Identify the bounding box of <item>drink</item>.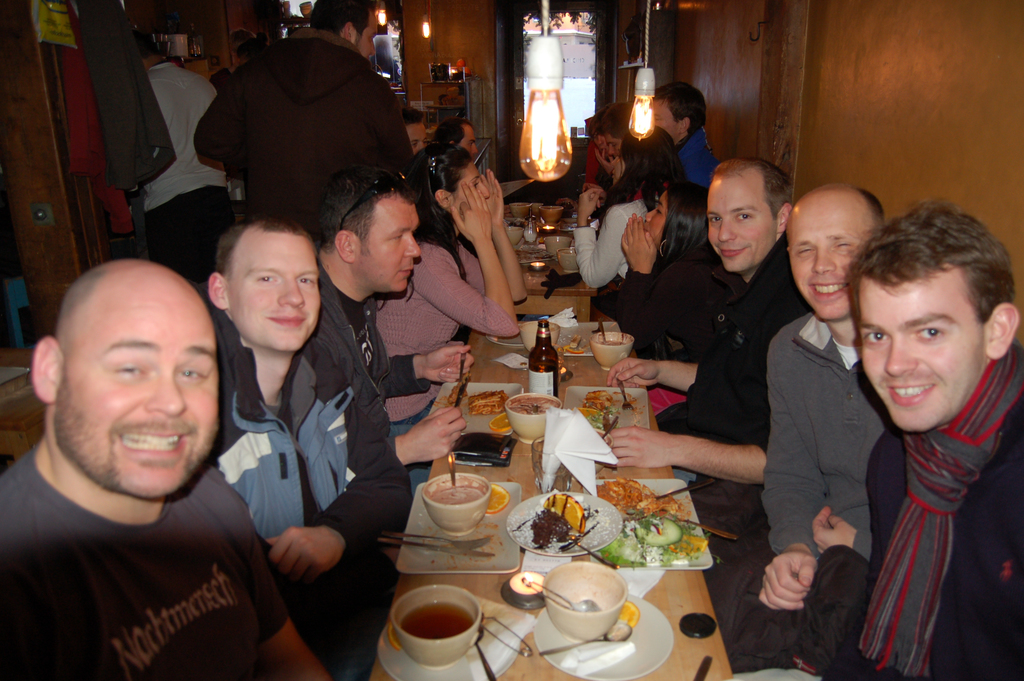
crop(402, 598, 474, 644).
